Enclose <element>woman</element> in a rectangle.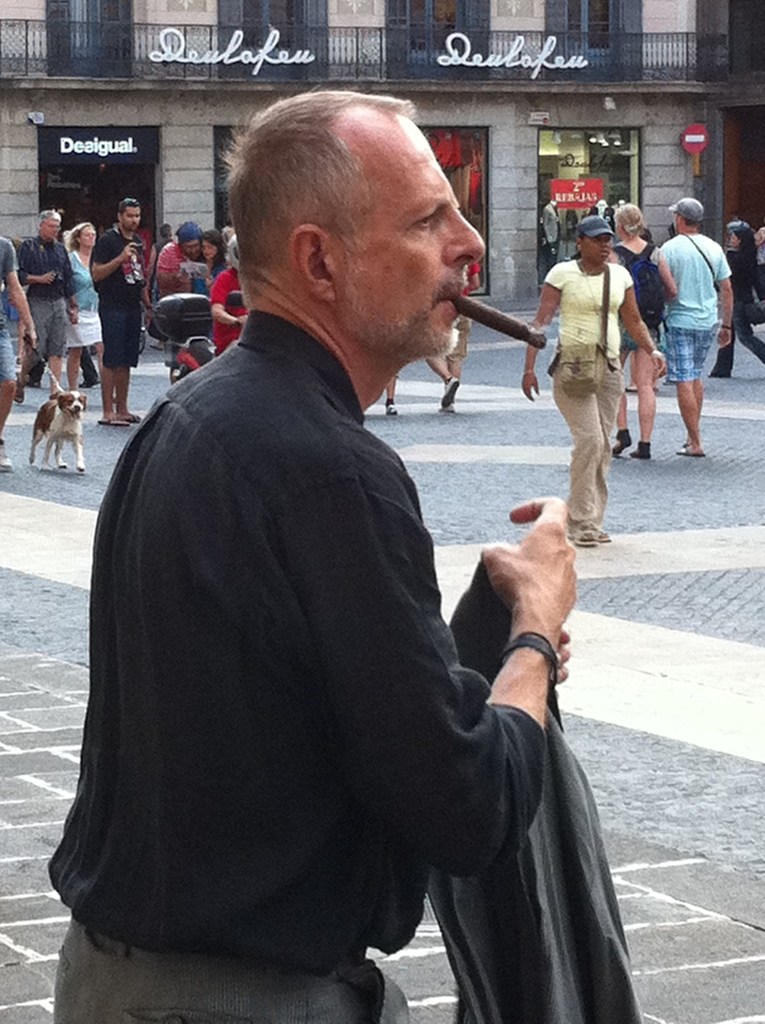
62:222:97:381.
